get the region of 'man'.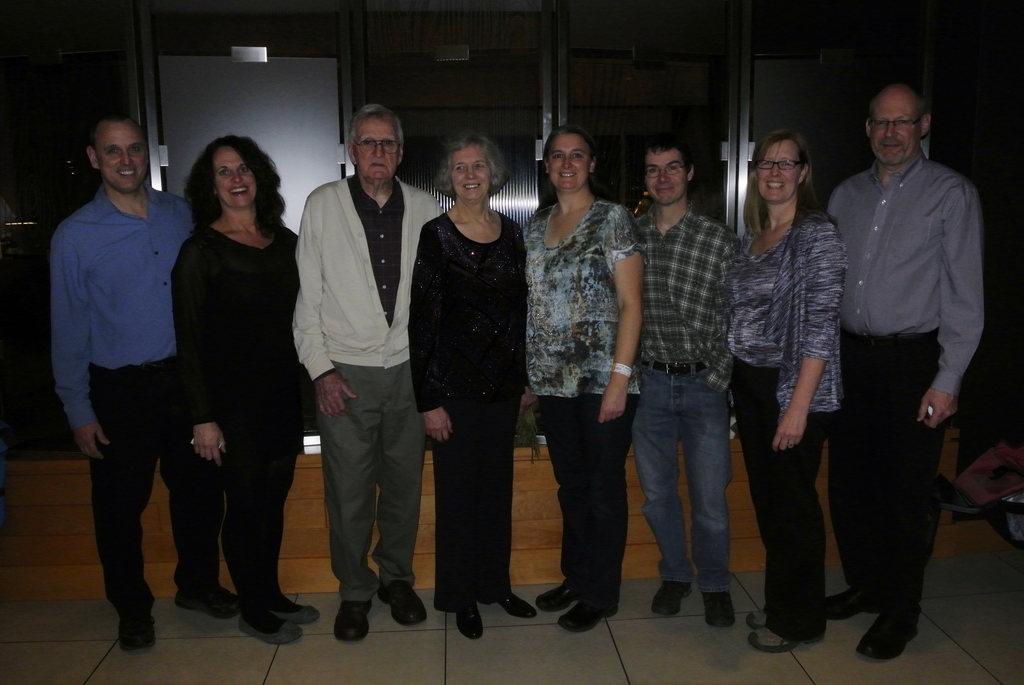
BBox(50, 113, 257, 651).
